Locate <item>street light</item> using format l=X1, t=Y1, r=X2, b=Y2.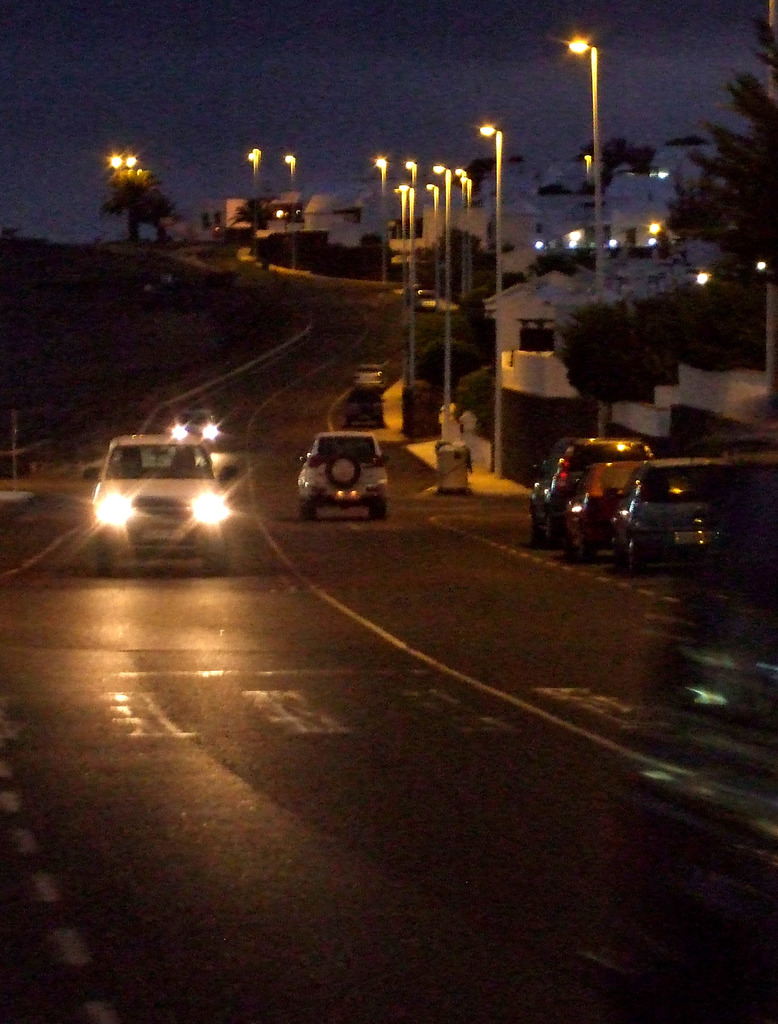
l=457, t=163, r=469, b=292.
